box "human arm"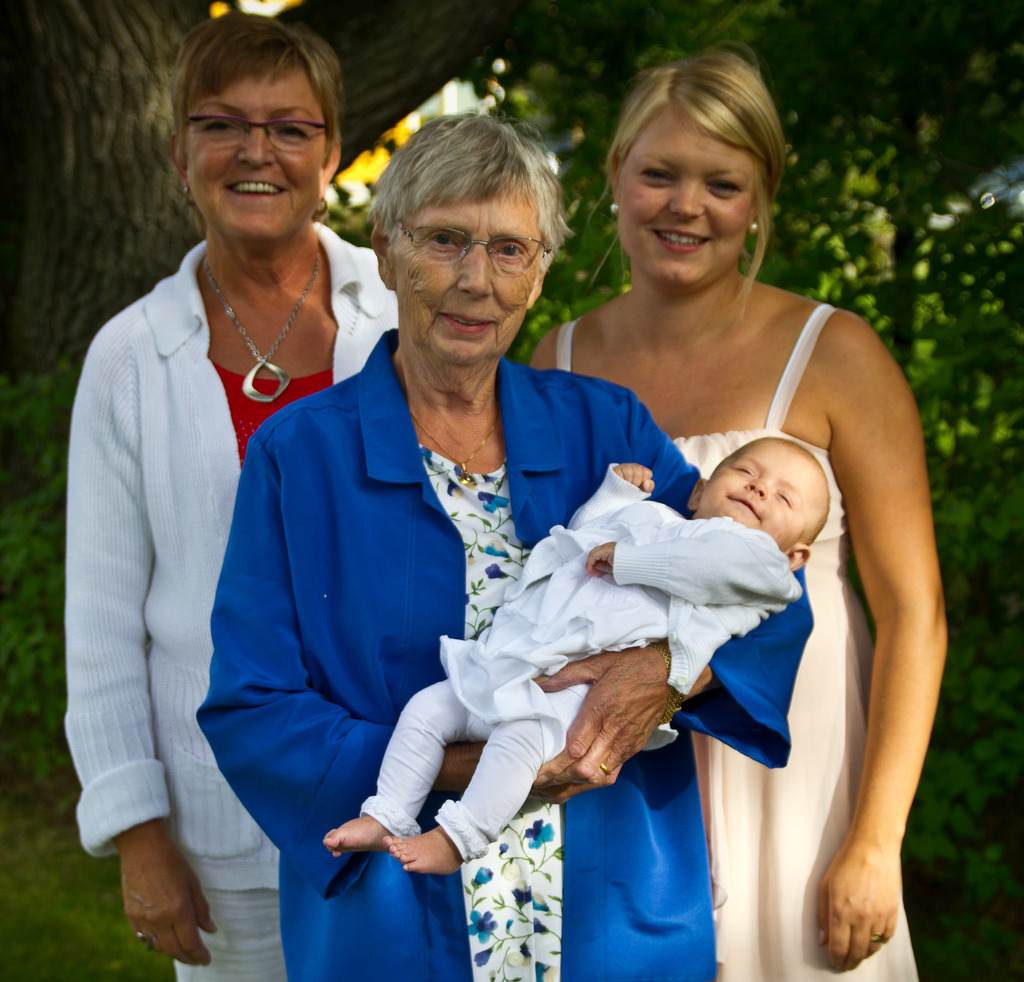
l=197, t=396, r=616, b=806
